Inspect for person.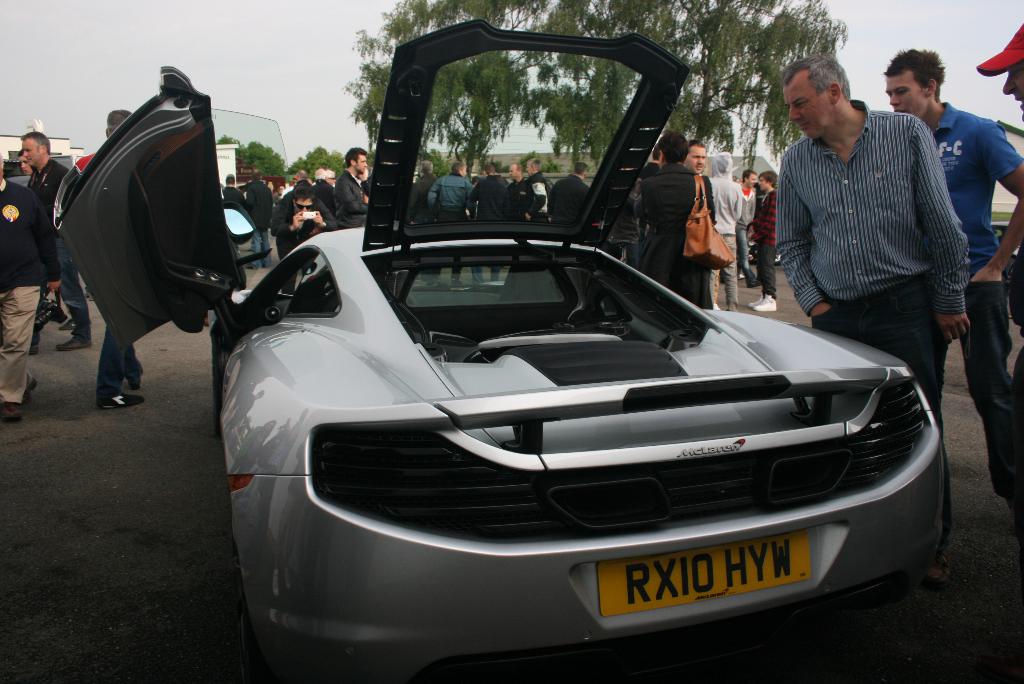
Inspection: (x1=406, y1=168, x2=434, y2=236).
